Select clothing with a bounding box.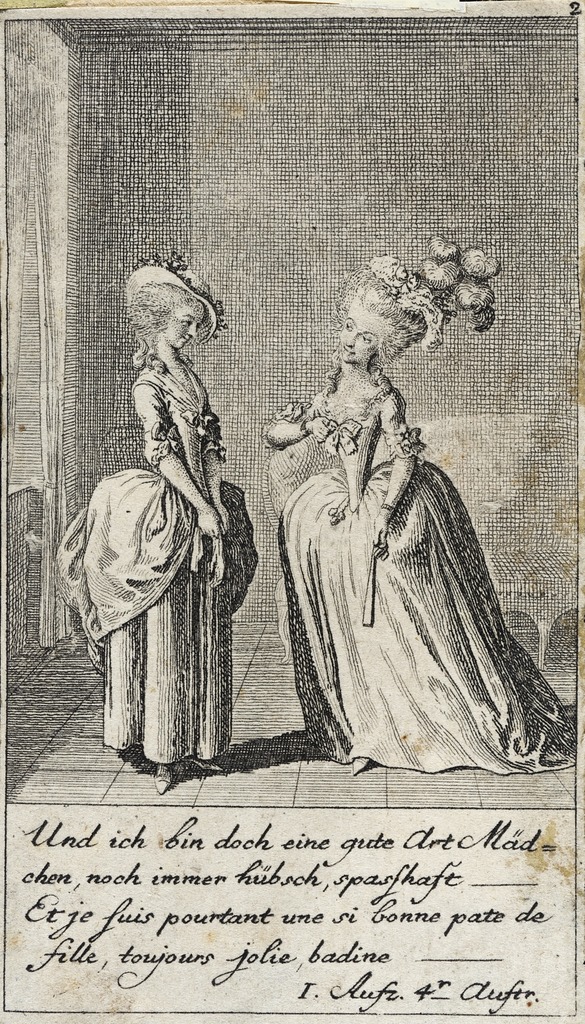
[52, 353, 243, 764].
